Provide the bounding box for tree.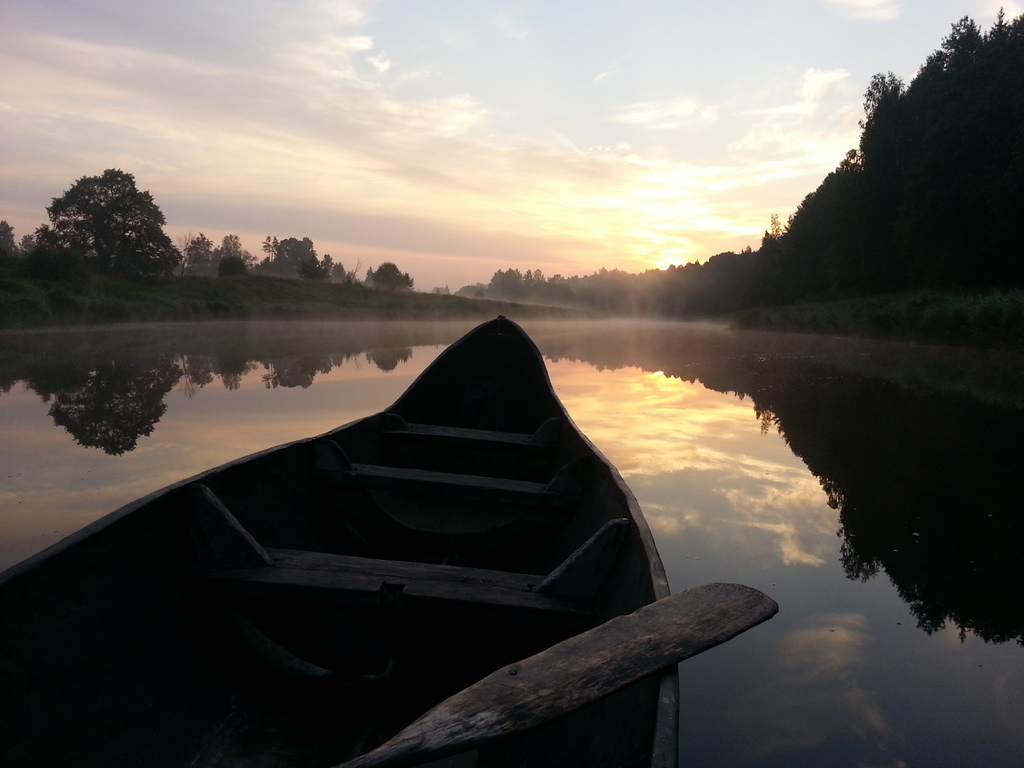
bbox=(0, 217, 31, 285).
